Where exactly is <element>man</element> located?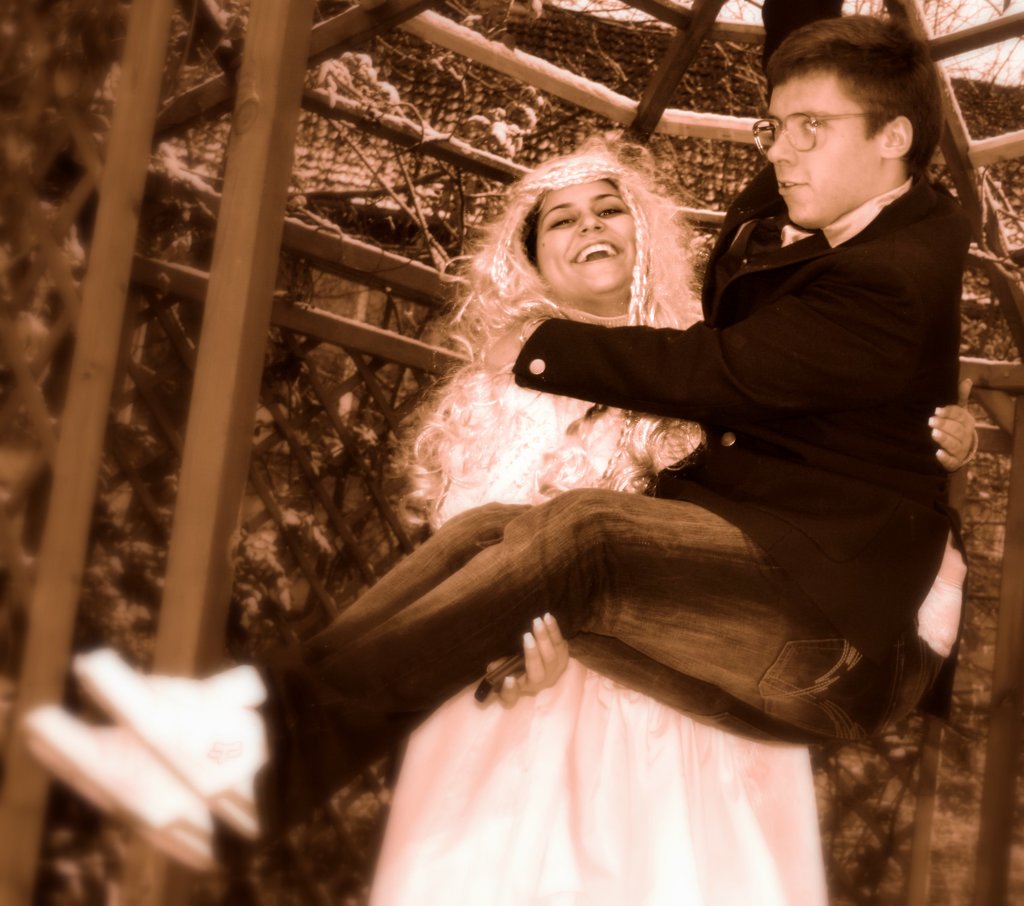
Its bounding box is 25 17 948 874.
